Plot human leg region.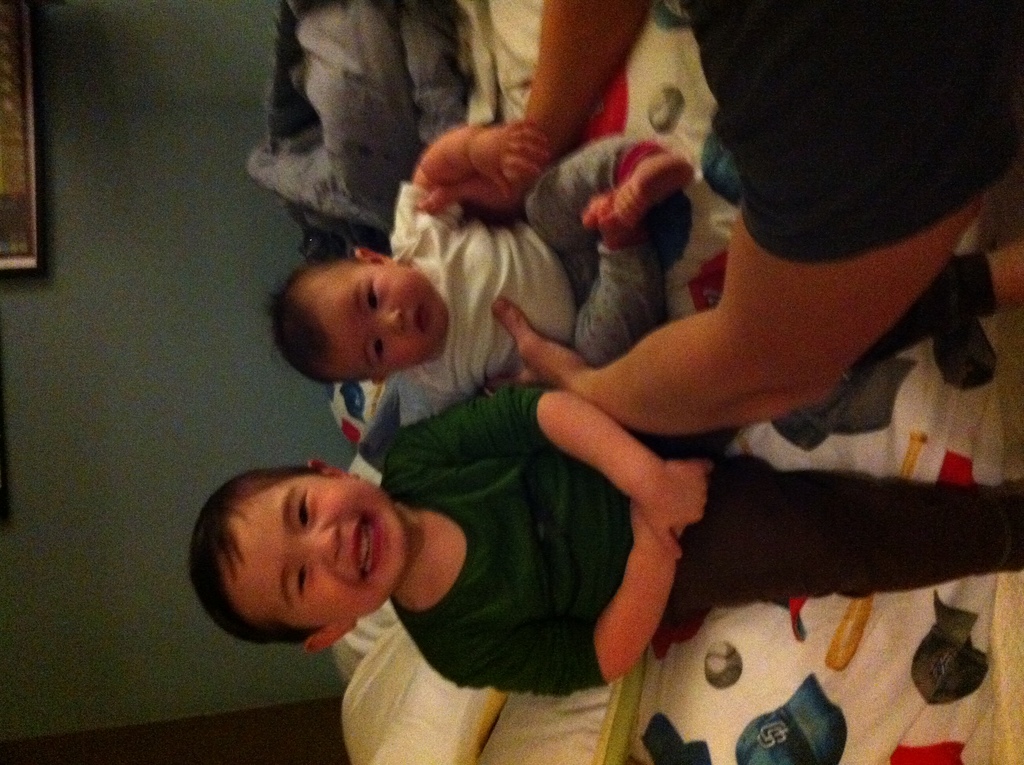
Plotted at box(570, 194, 666, 366).
